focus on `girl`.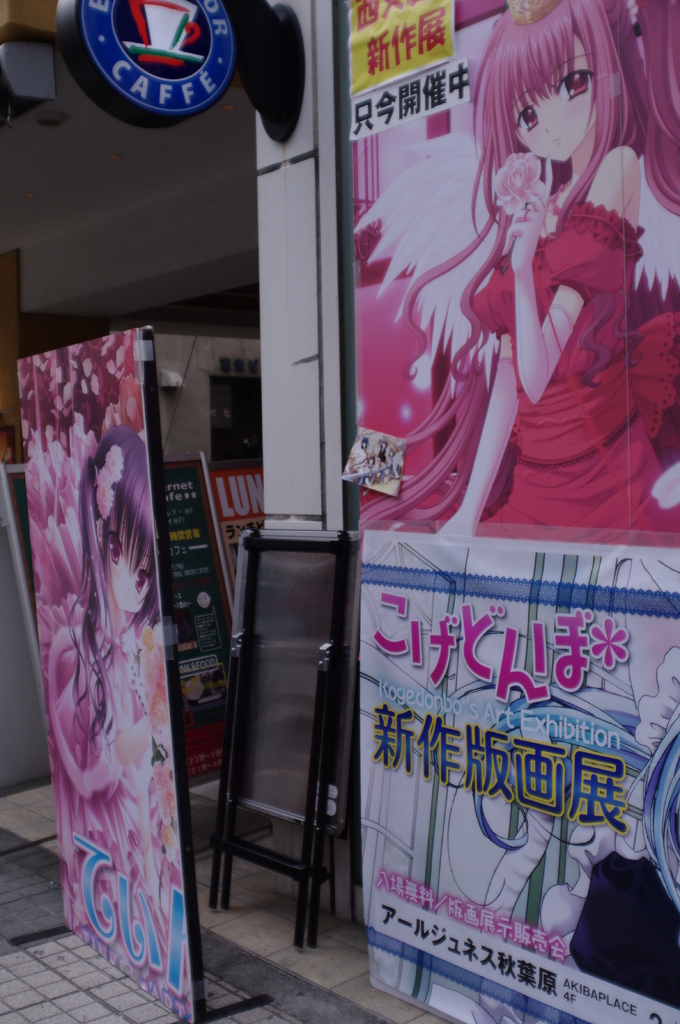
Focused at BBox(349, 0, 679, 535).
